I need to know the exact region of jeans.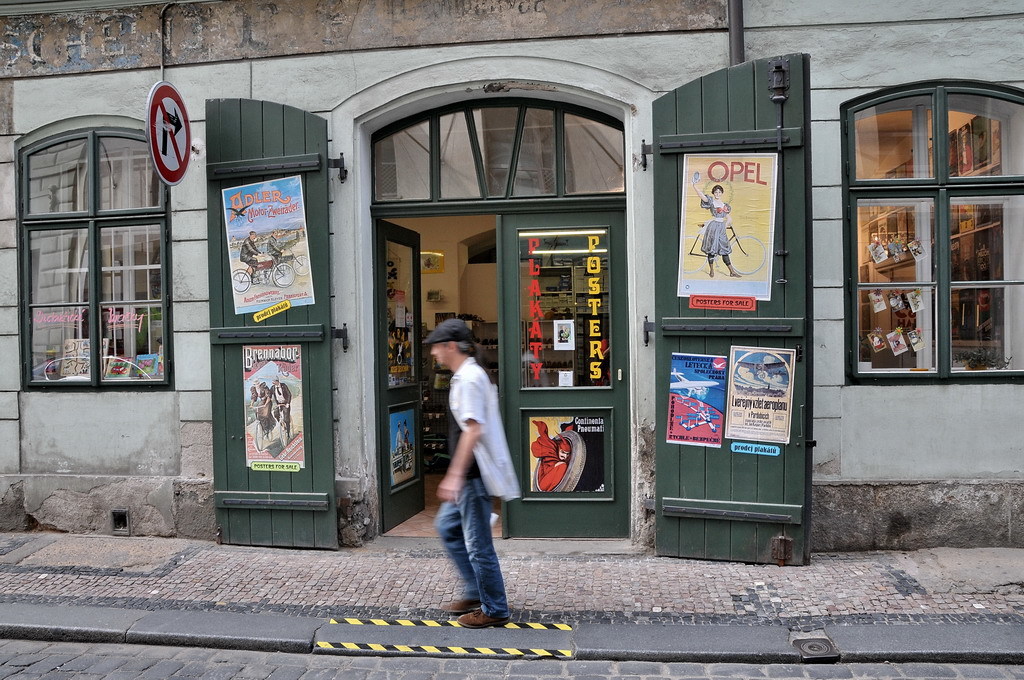
Region: Rect(443, 488, 517, 621).
